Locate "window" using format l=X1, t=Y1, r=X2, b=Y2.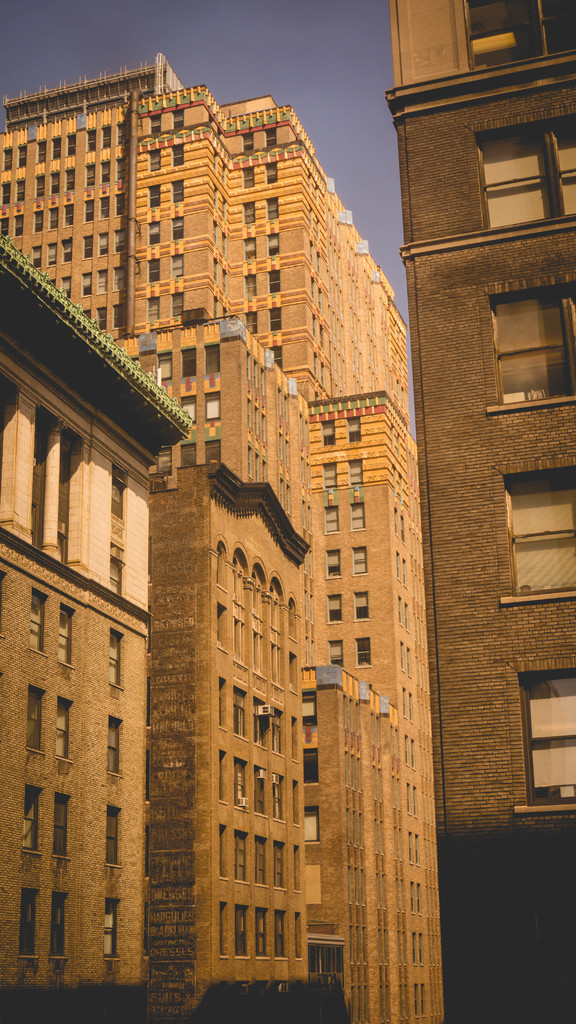
l=264, t=230, r=279, b=259.
